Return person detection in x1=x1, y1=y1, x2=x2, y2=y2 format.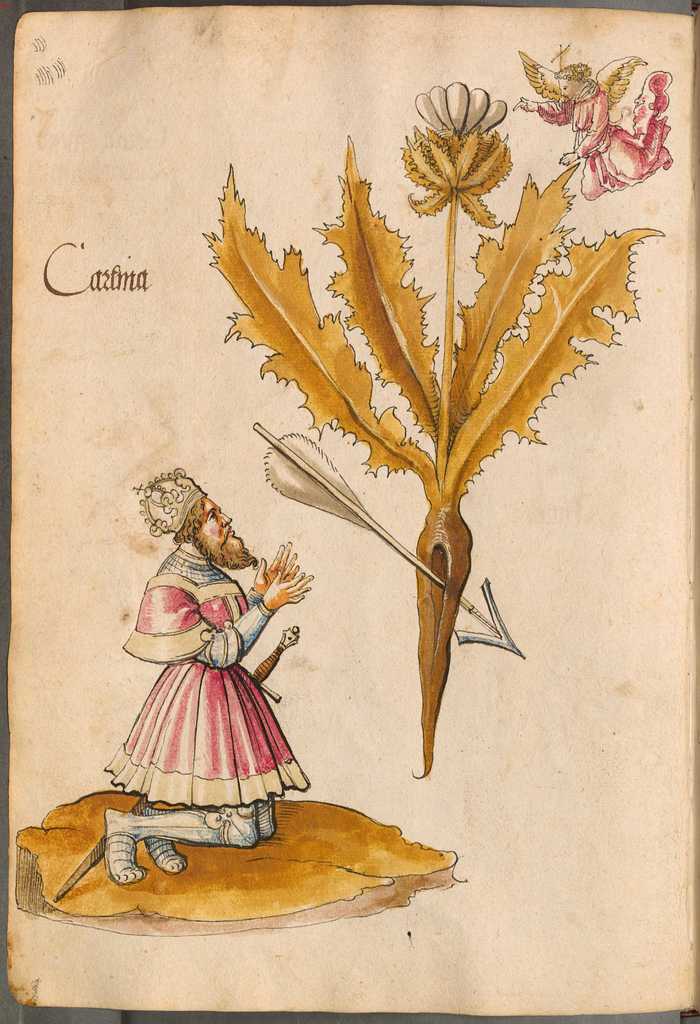
x1=104, y1=472, x2=317, y2=886.
